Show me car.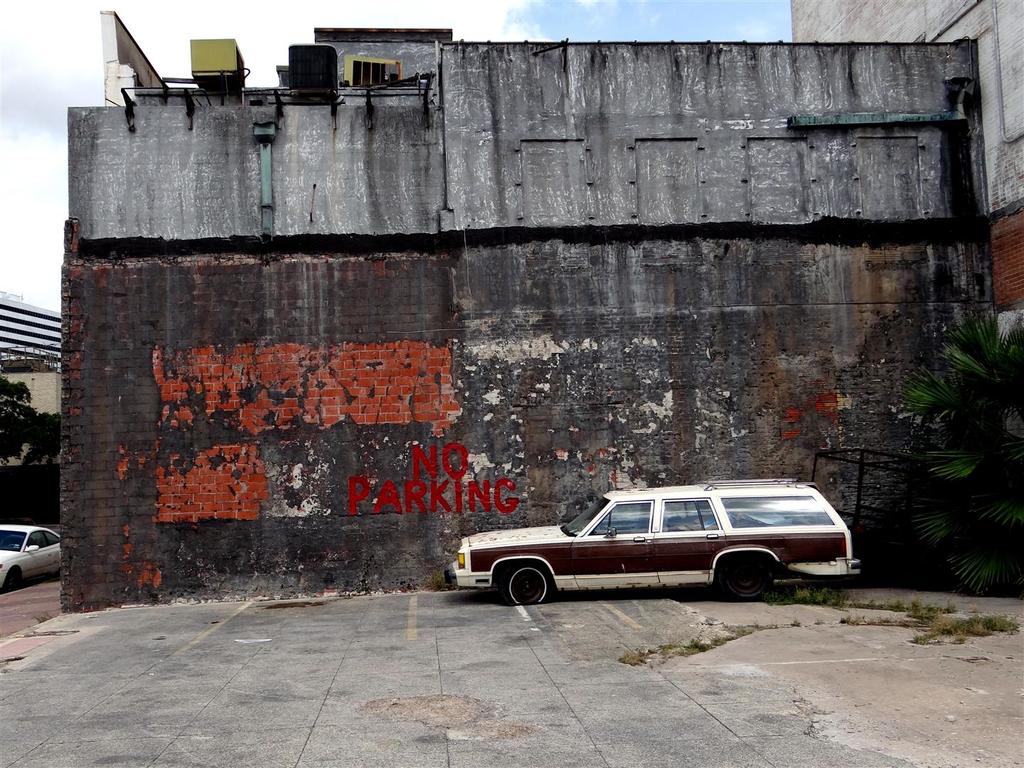
car is here: locate(450, 479, 850, 606).
